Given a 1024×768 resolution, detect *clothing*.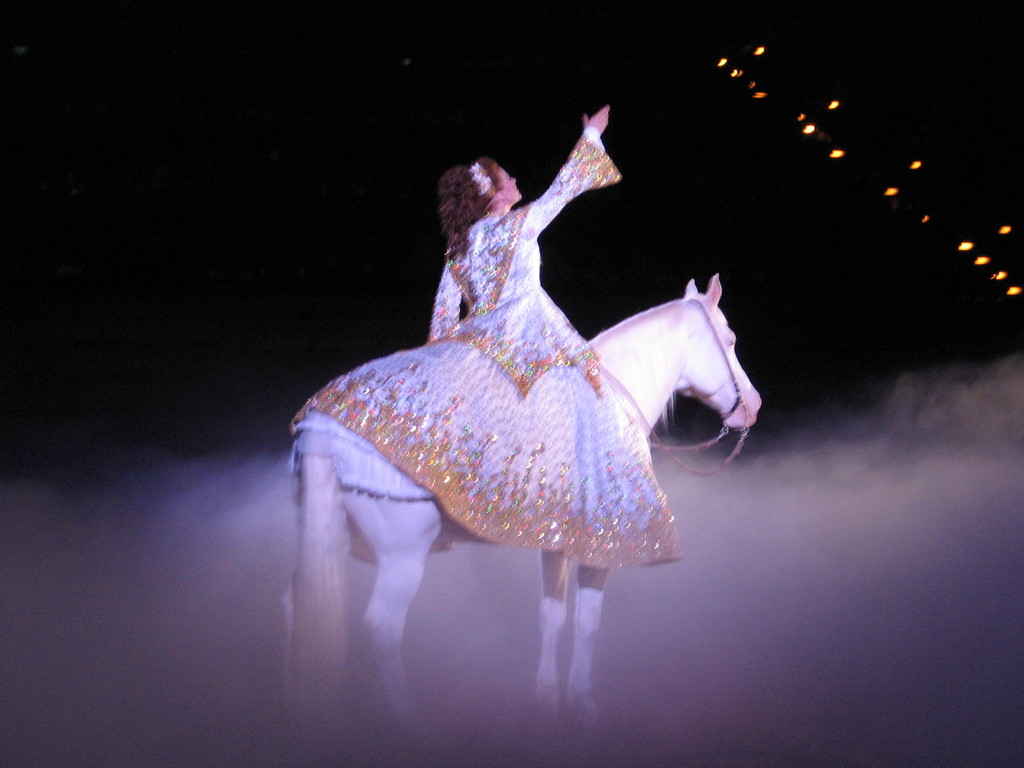
rect(295, 122, 685, 572).
